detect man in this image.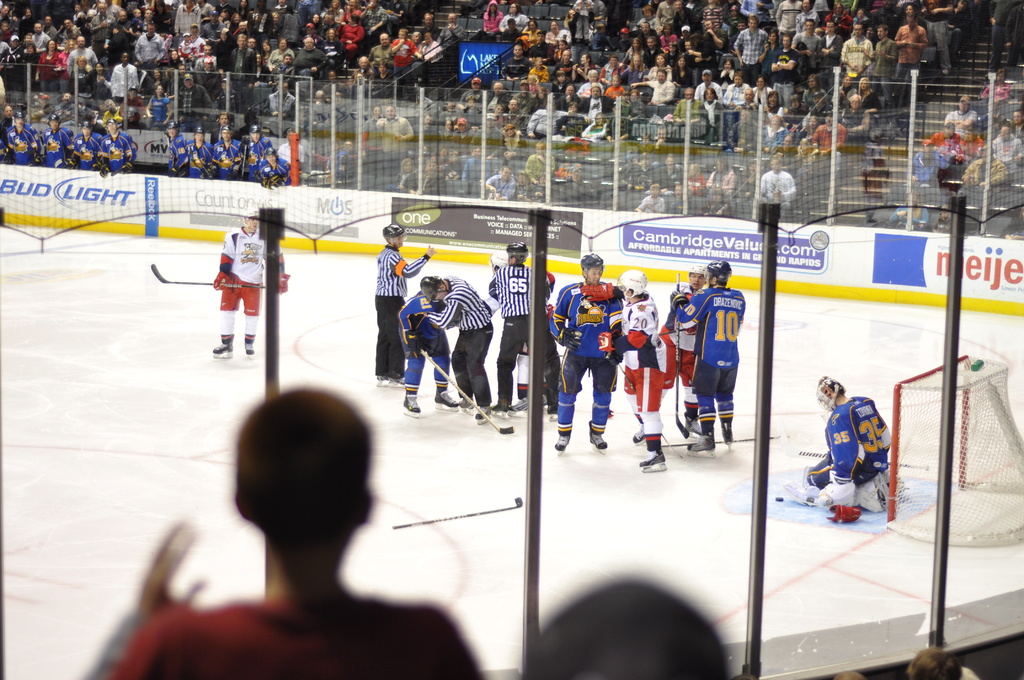
Detection: (left=422, top=275, right=492, bottom=418).
